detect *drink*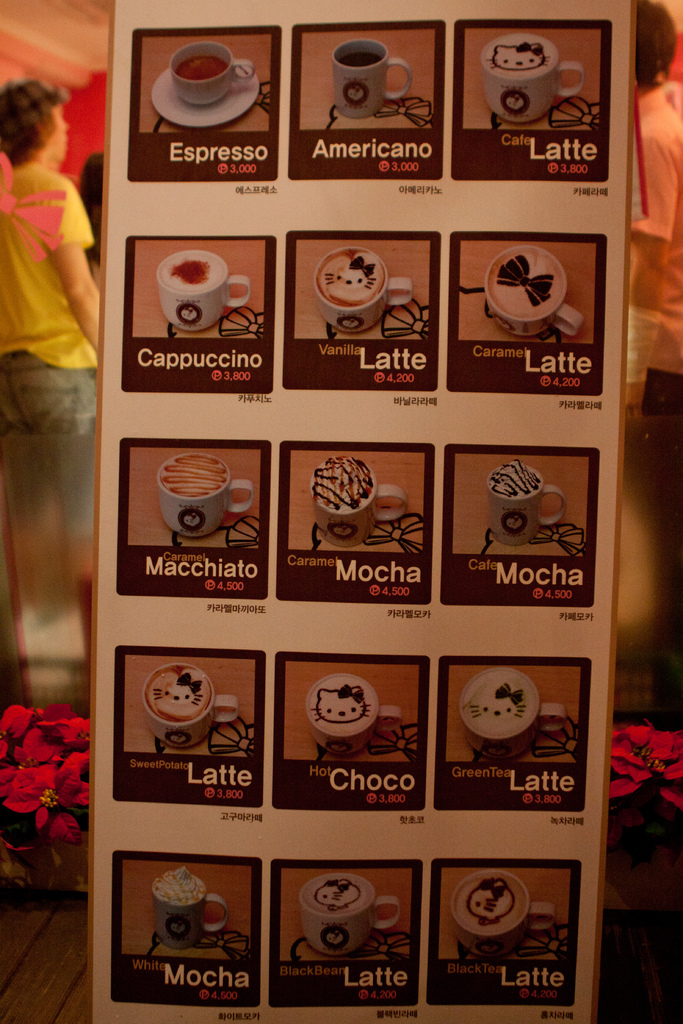
<box>142,664,212,724</box>
